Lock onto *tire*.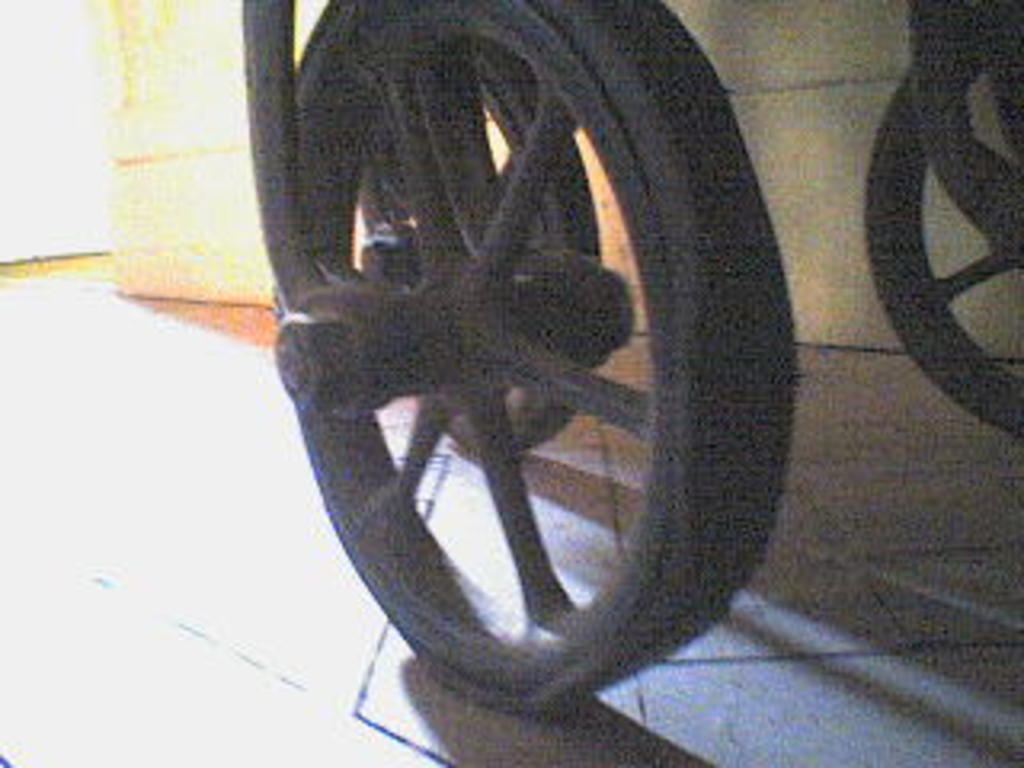
Locked: [left=269, top=90, right=765, bottom=691].
